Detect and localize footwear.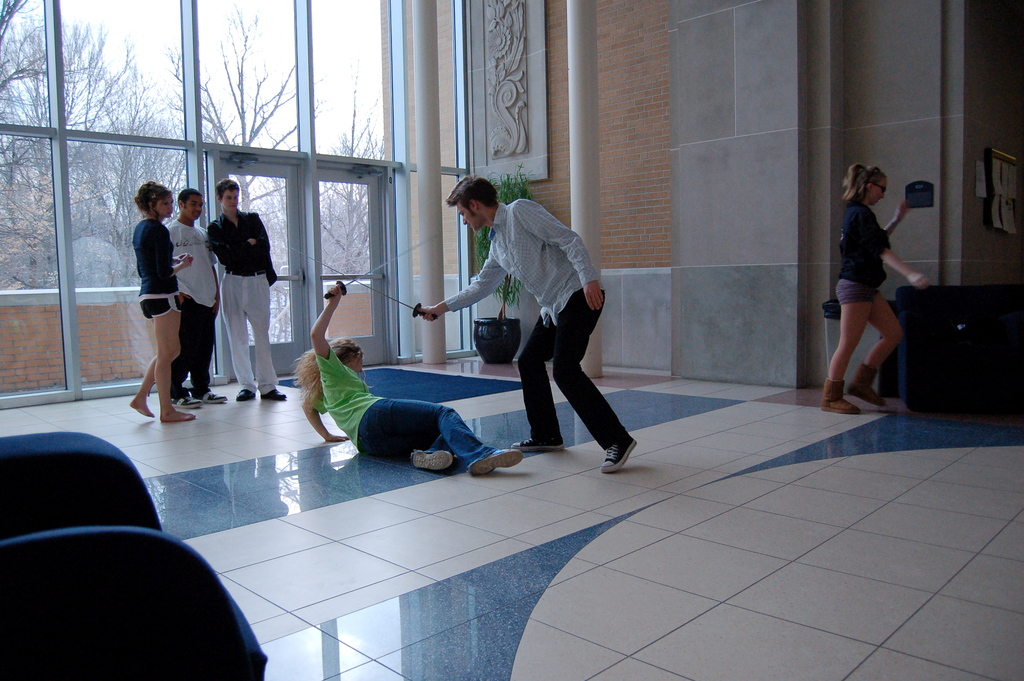
Localized at [left=236, top=388, right=257, bottom=404].
